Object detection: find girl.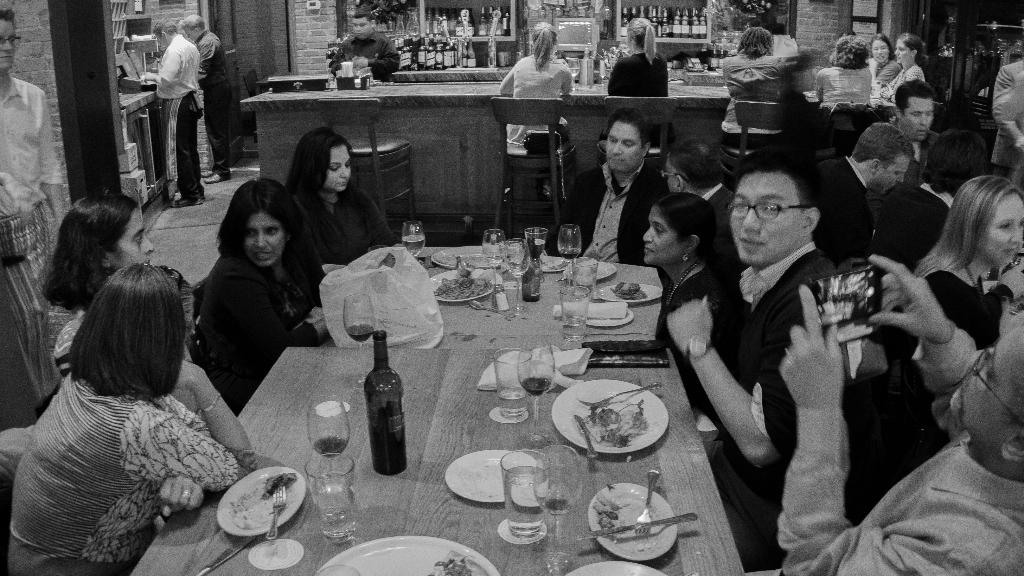
(x1=810, y1=34, x2=876, y2=125).
